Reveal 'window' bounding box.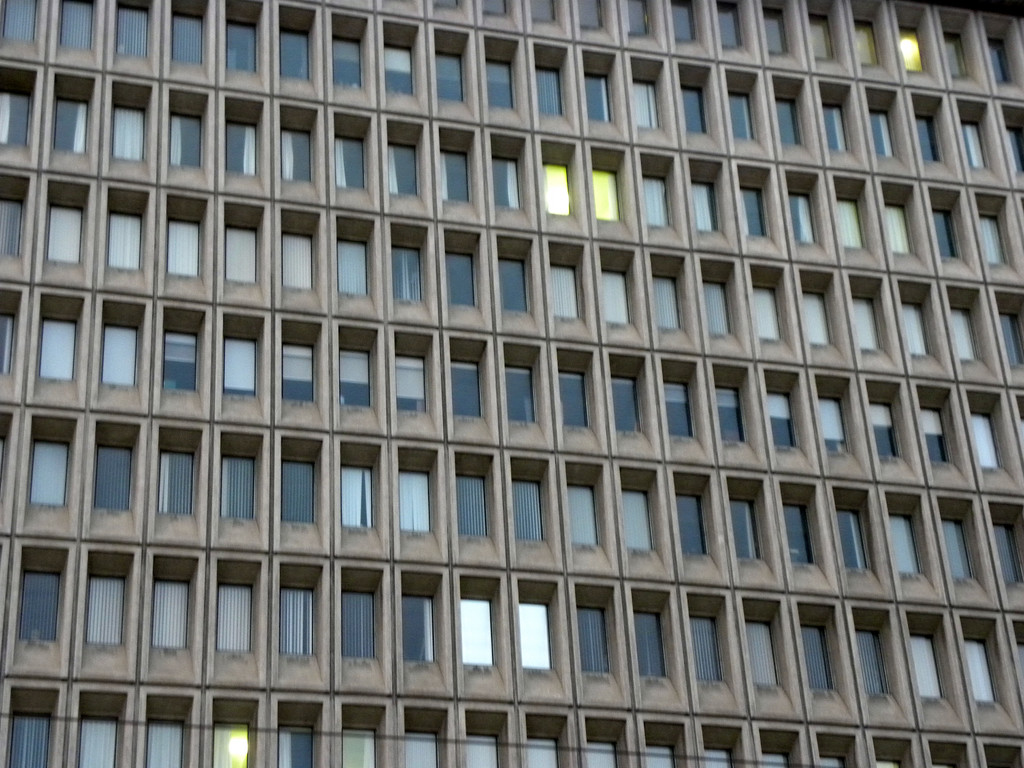
Revealed: (left=797, top=266, right=847, bottom=355).
